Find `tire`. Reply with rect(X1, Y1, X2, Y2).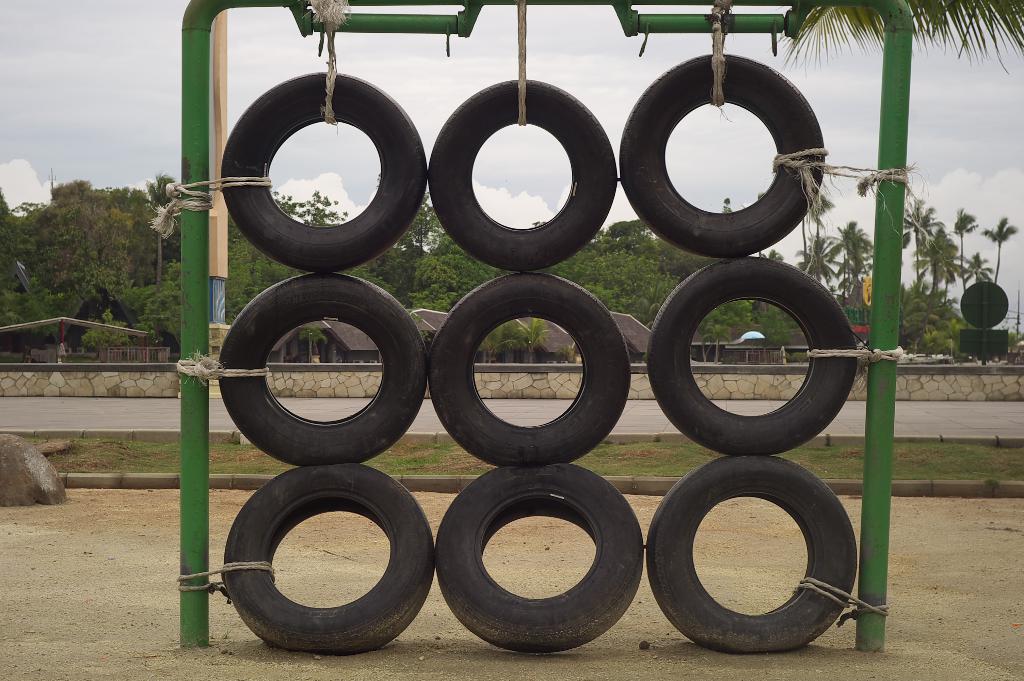
rect(644, 258, 850, 450).
